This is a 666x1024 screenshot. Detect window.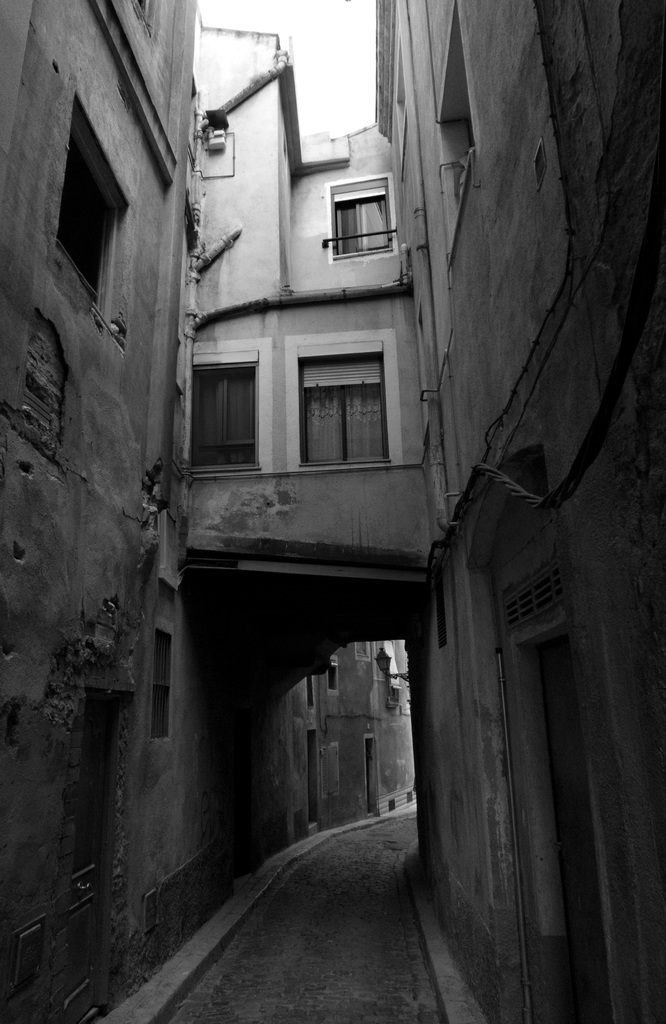
(323, 179, 407, 246).
